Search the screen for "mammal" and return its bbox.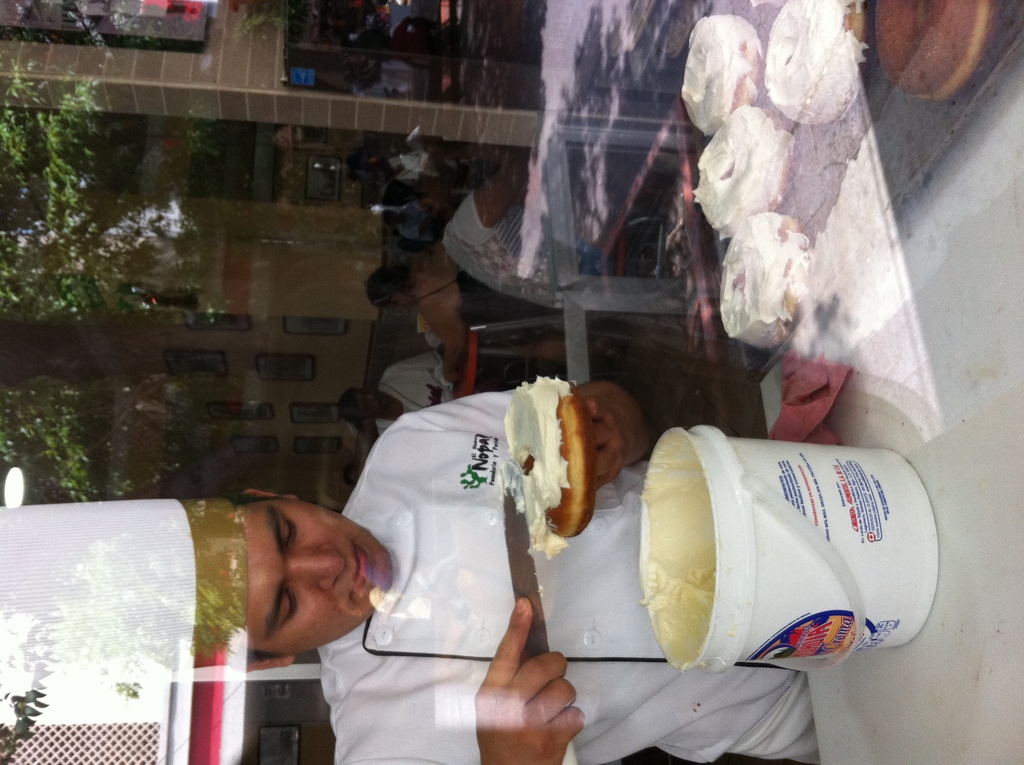
Found: BBox(335, 340, 465, 438).
